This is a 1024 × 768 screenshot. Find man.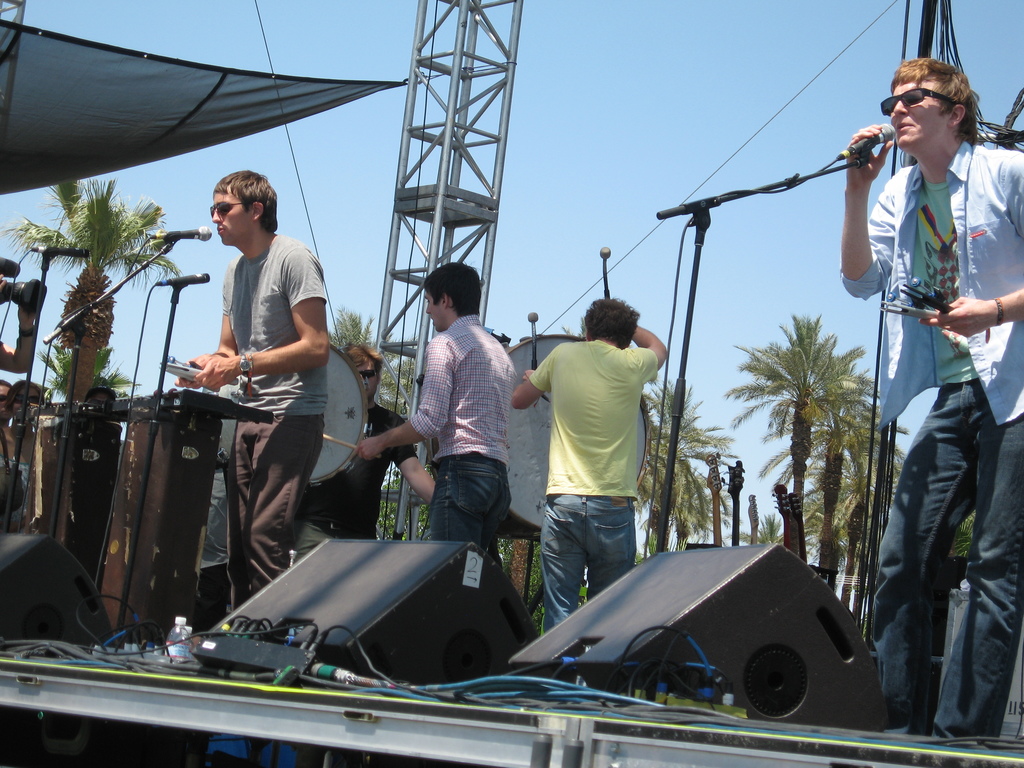
Bounding box: [175,168,329,614].
